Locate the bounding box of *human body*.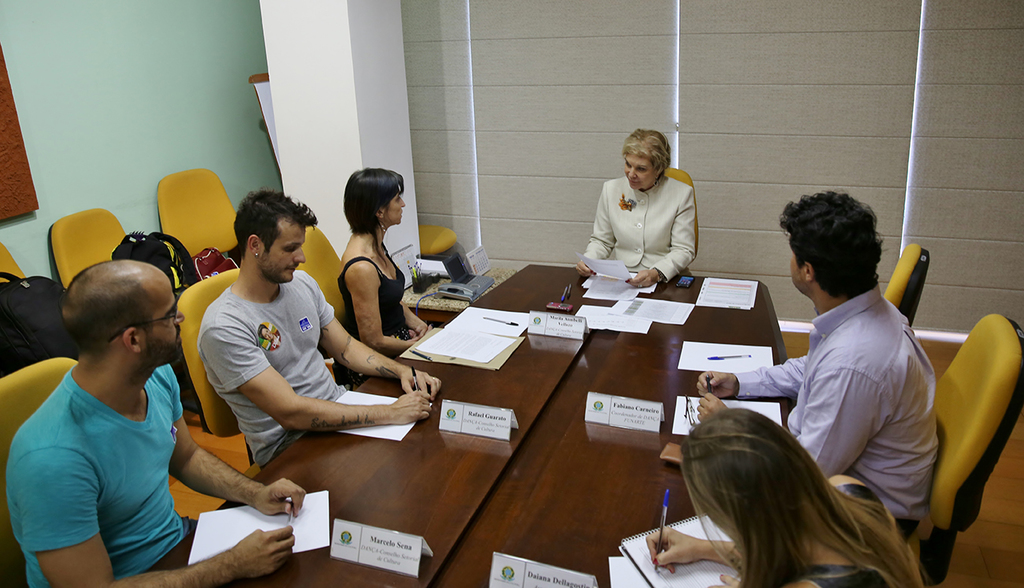
Bounding box: <region>644, 476, 925, 587</region>.
